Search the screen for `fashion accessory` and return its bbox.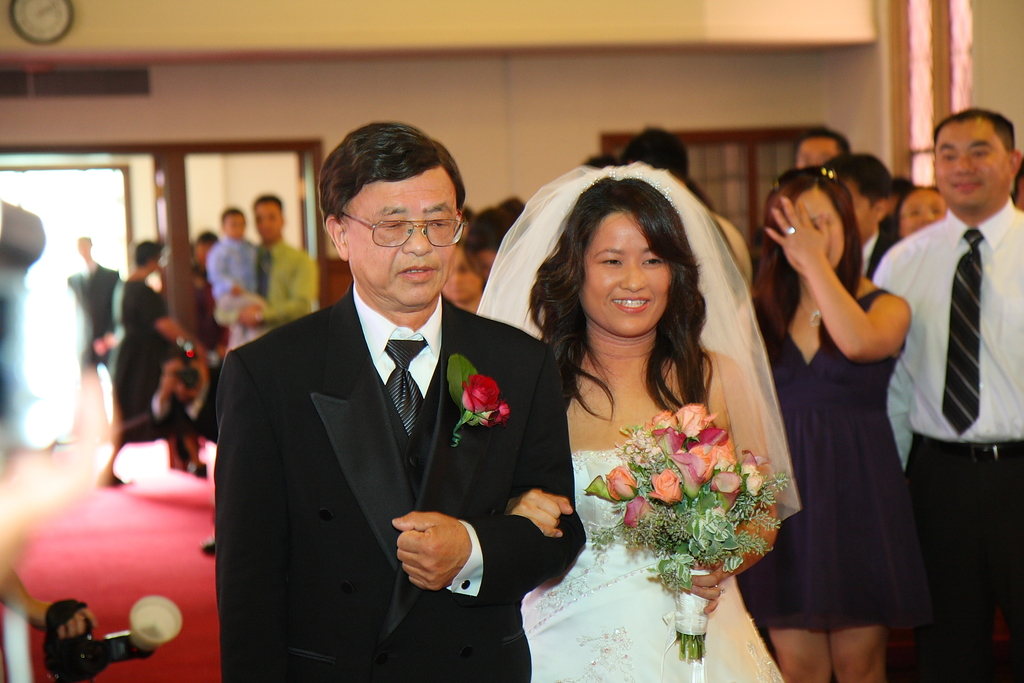
Found: [x1=715, y1=584, x2=723, y2=598].
